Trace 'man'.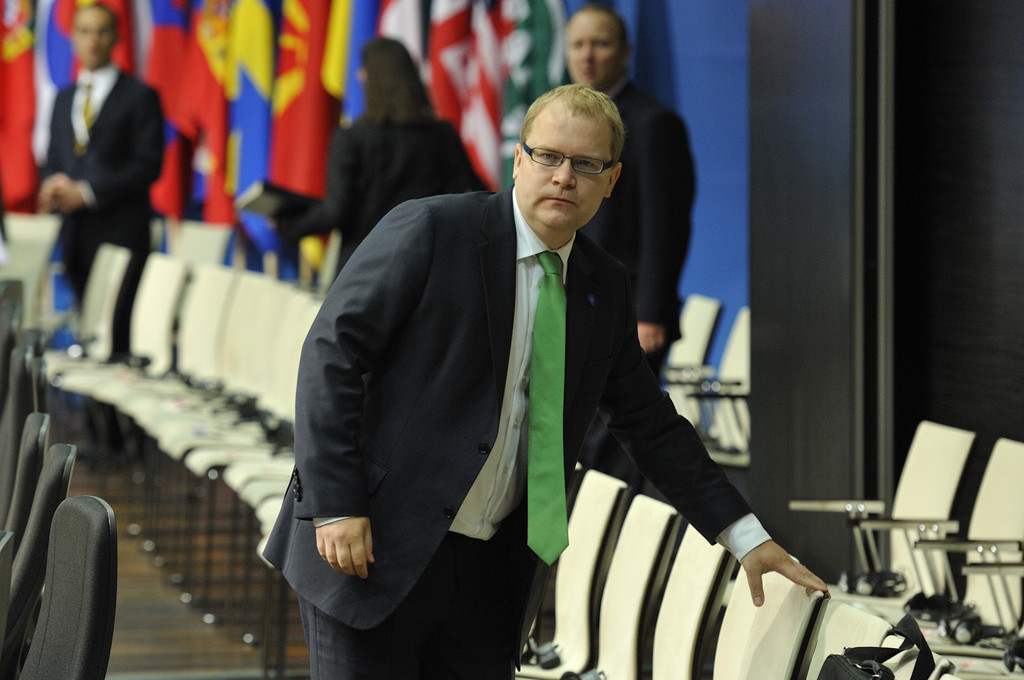
Traced to left=553, top=1, right=694, bottom=477.
